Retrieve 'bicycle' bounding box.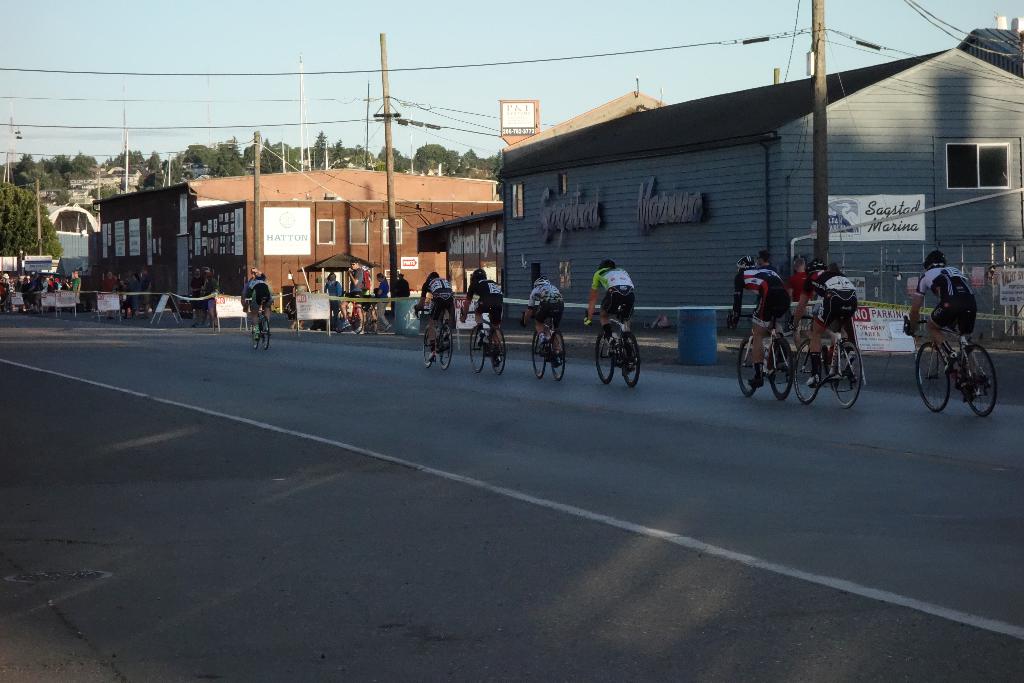
Bounding box: <box>115,291,149,327</box>.
